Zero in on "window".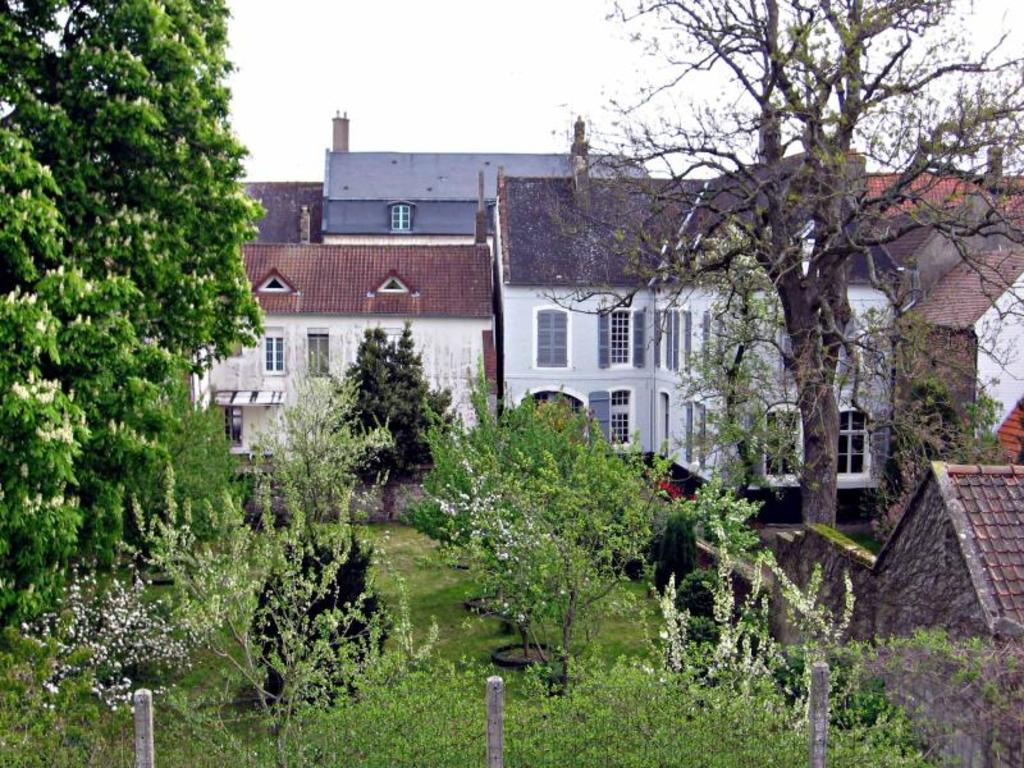
Zeroed in: (left=389, top=201, right=407, bottom=233).
